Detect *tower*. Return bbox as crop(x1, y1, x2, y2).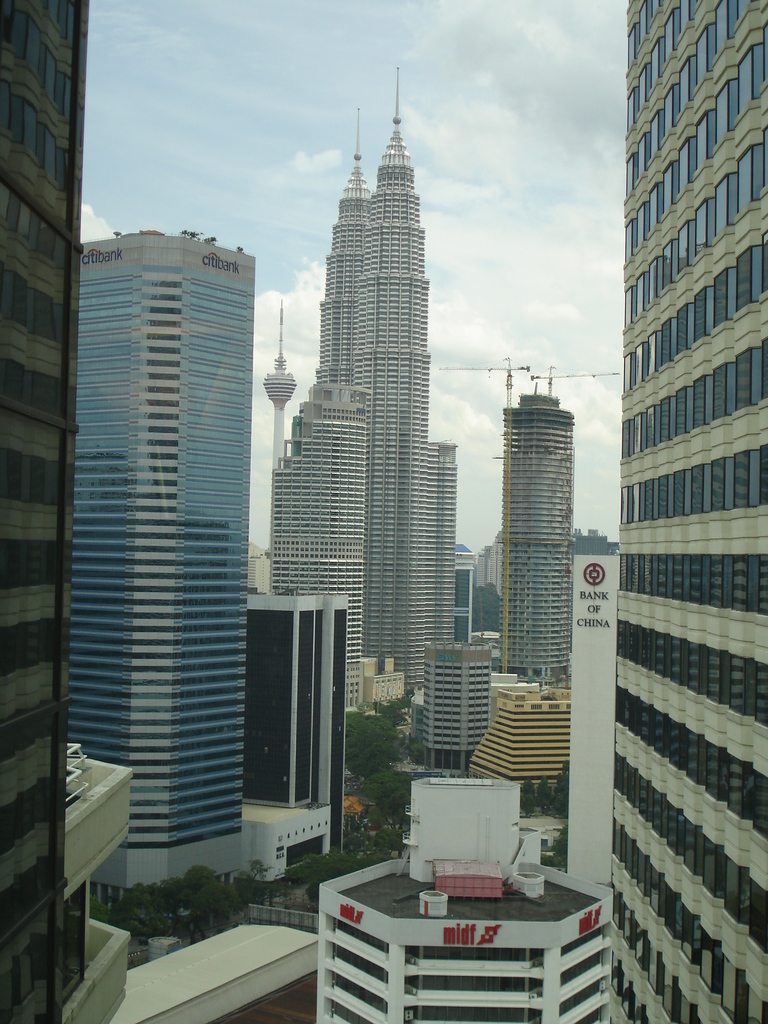
crop(68, 228, 255, 906).
